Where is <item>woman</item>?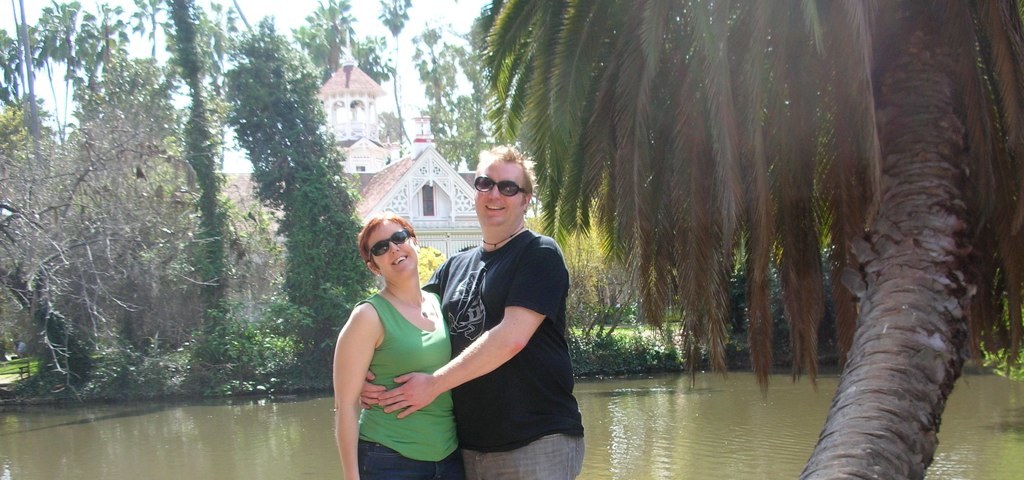
333:213:453:475.
